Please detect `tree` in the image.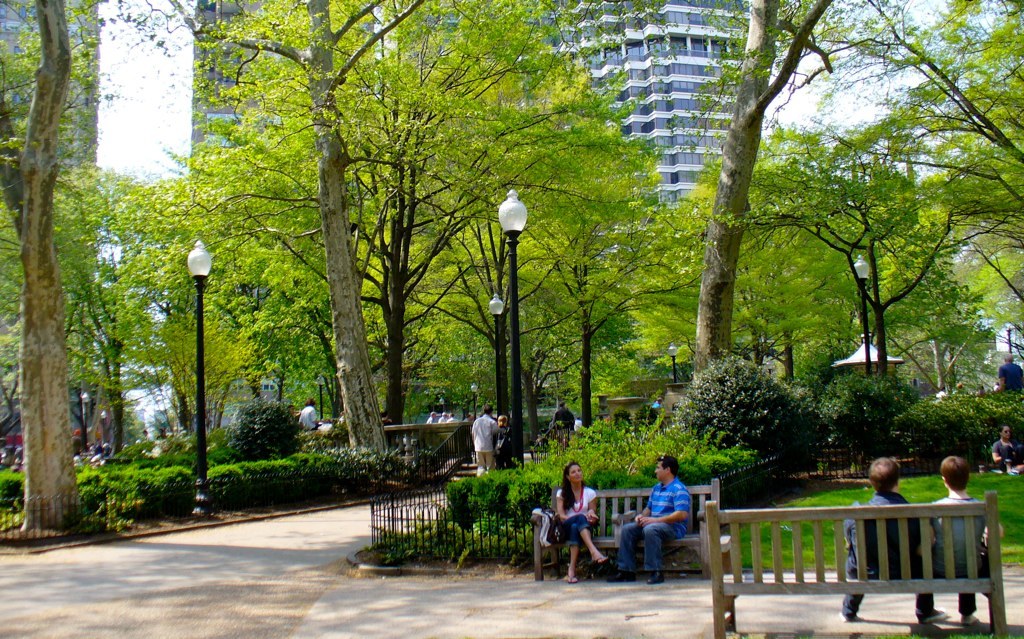
0, 0, 176, 535.
